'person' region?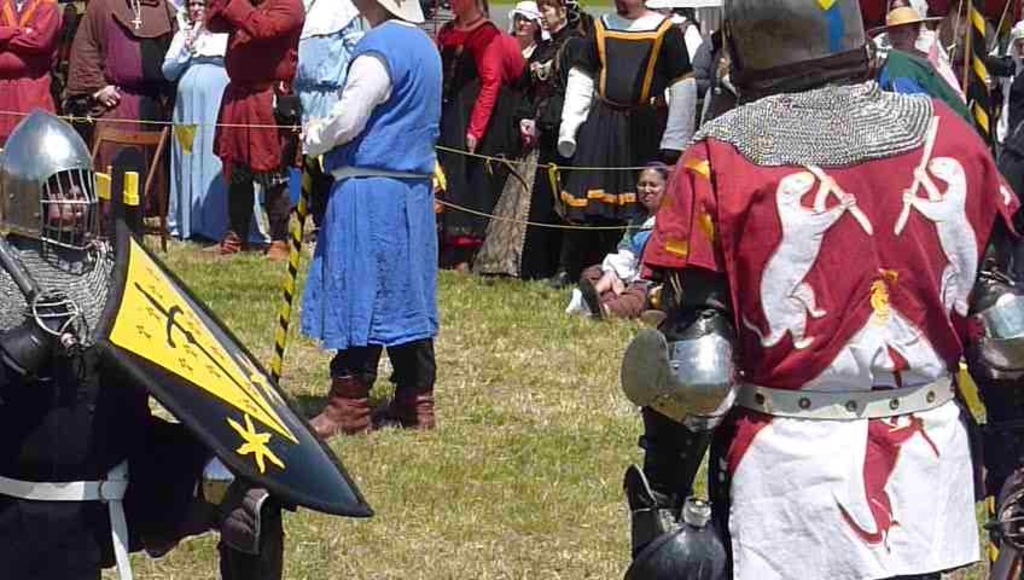
(412, 0, 510, 266)
